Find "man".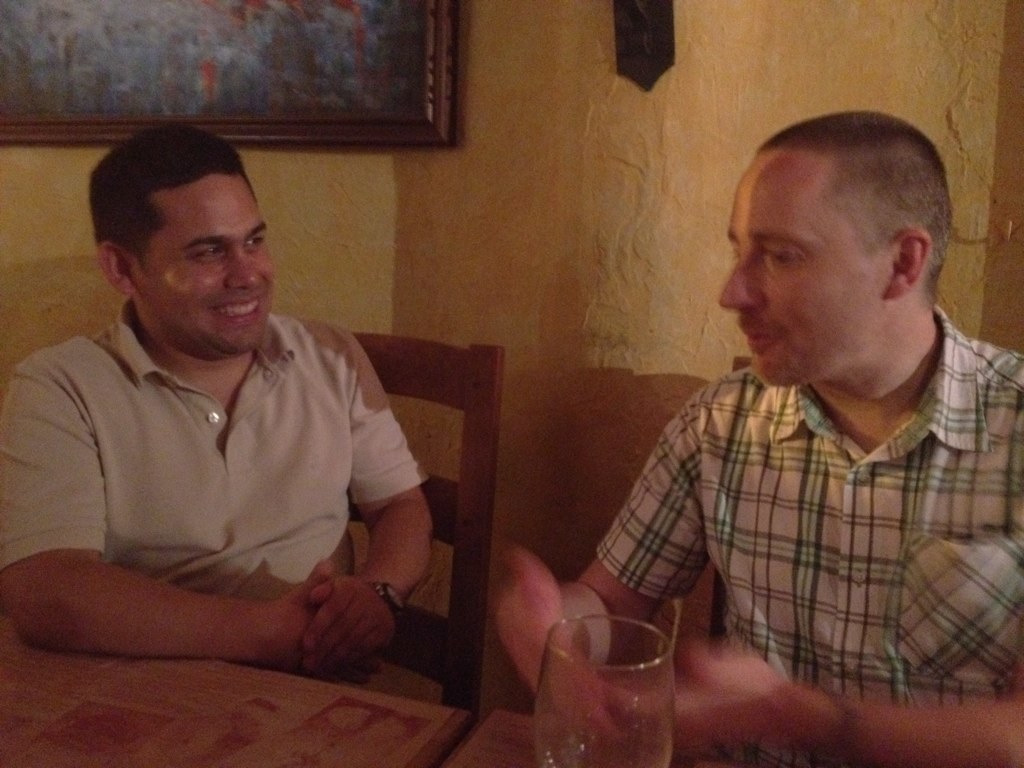
(0,126,436,669).
